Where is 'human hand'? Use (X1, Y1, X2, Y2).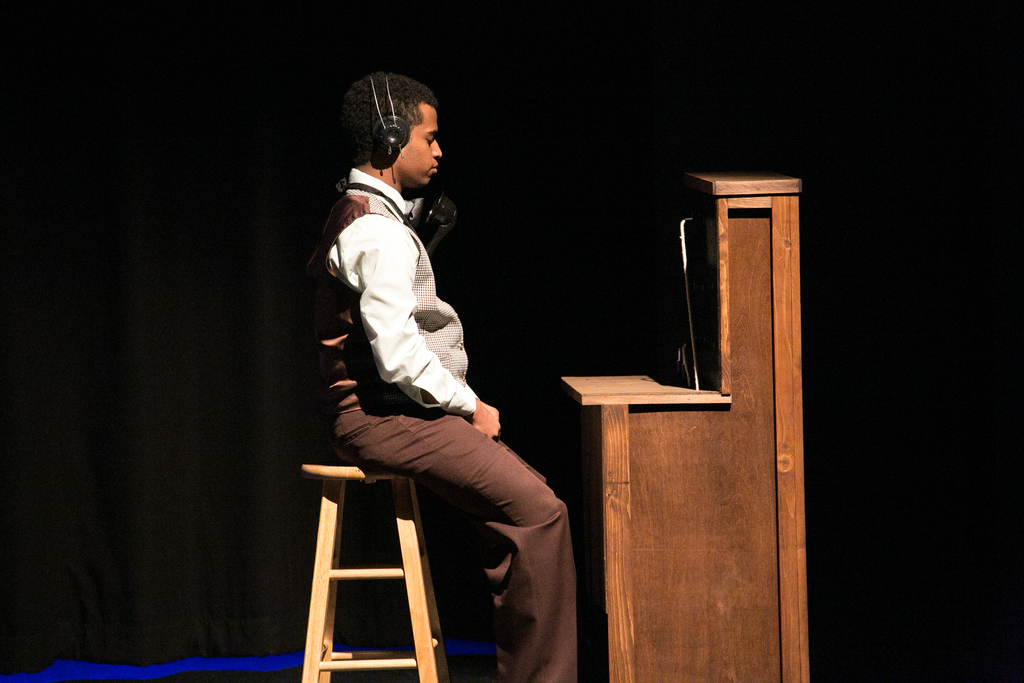
(474, 397, 501, 440).
